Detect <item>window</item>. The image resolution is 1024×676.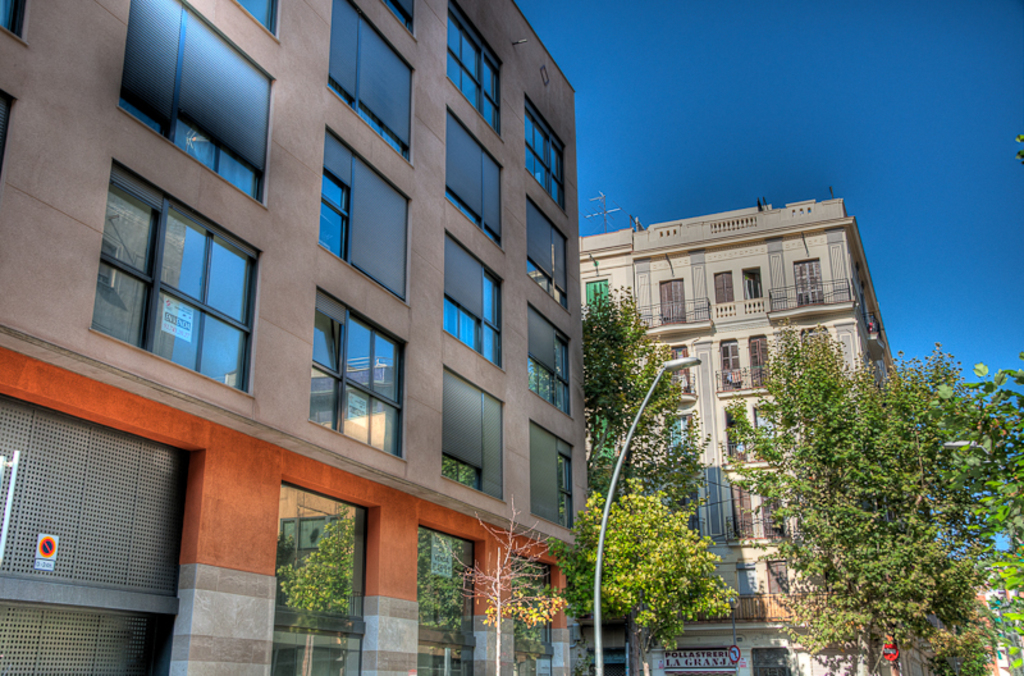
Rect(521, 192, 572, 315).
